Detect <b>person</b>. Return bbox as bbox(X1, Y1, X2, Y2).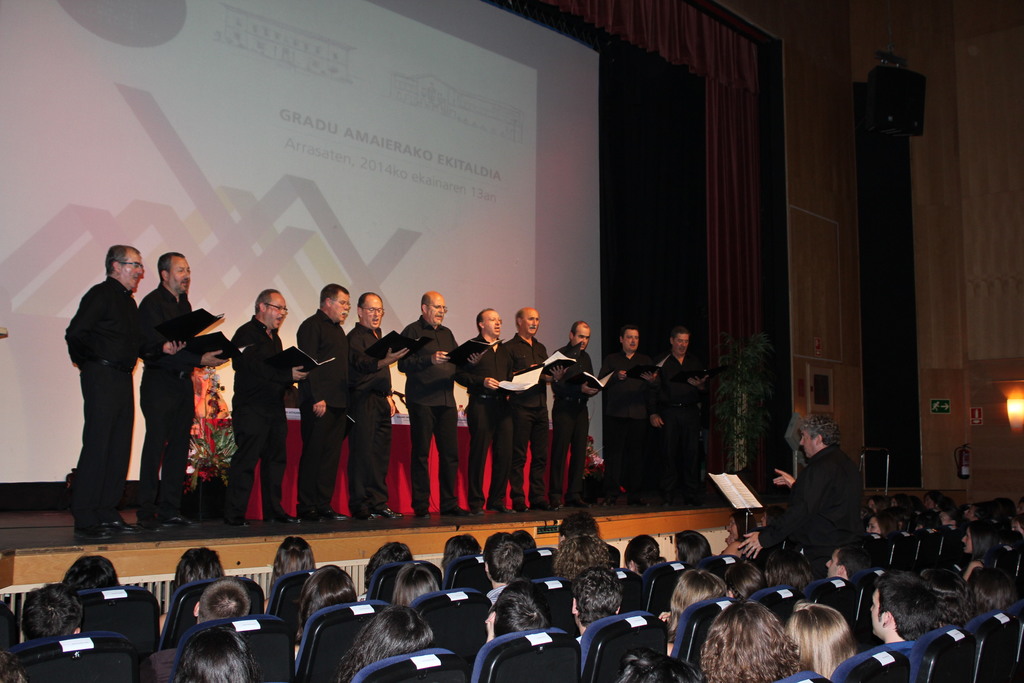
bbox(138, 248, 237, 539).
